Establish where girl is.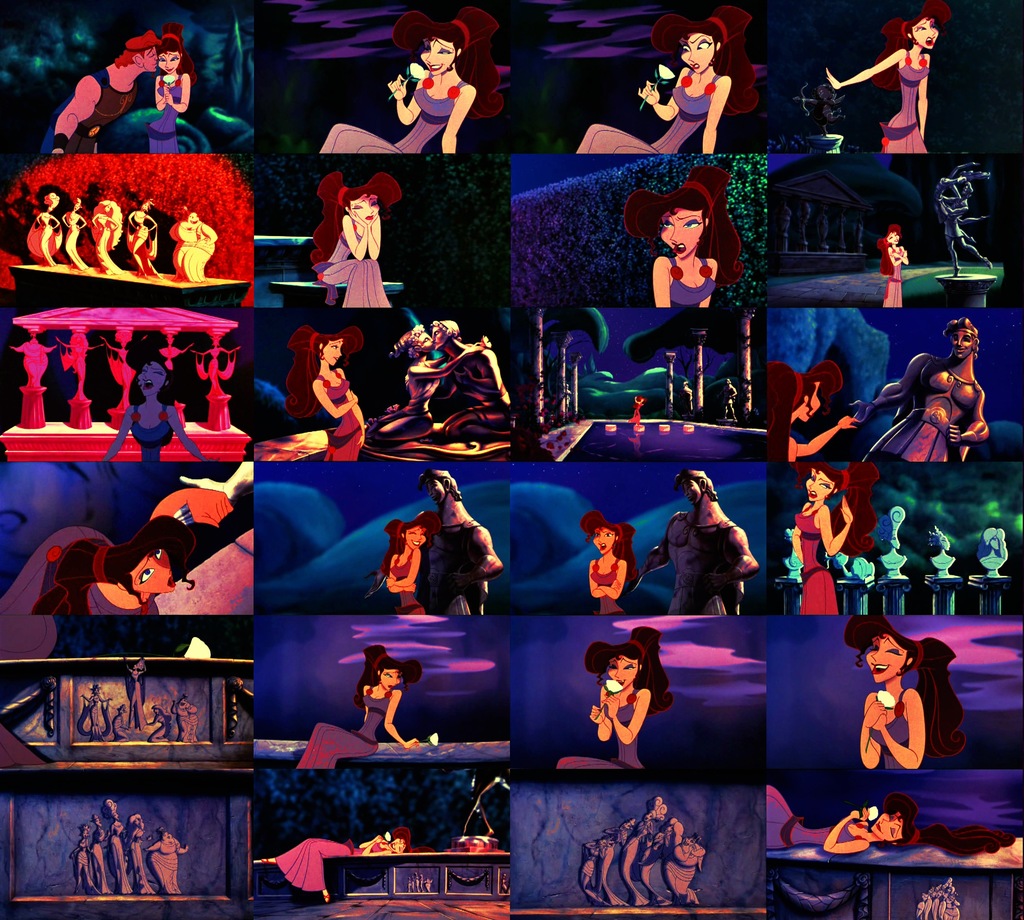
Established at locate(796, 460, 876, 612).
